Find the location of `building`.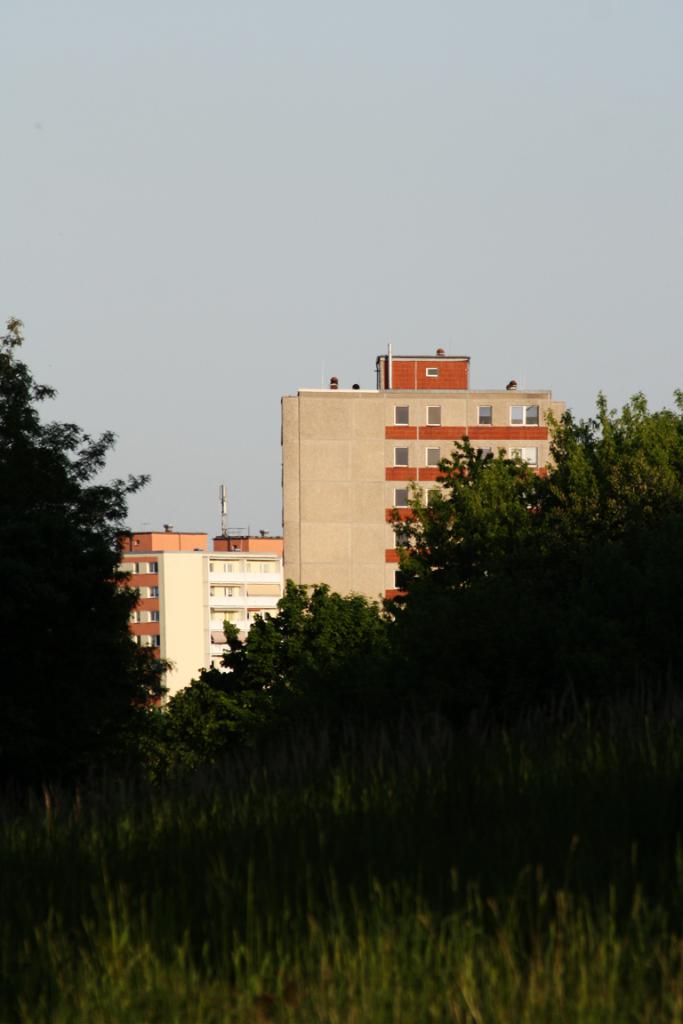
Location: locate(279, 340, 564, 621).
